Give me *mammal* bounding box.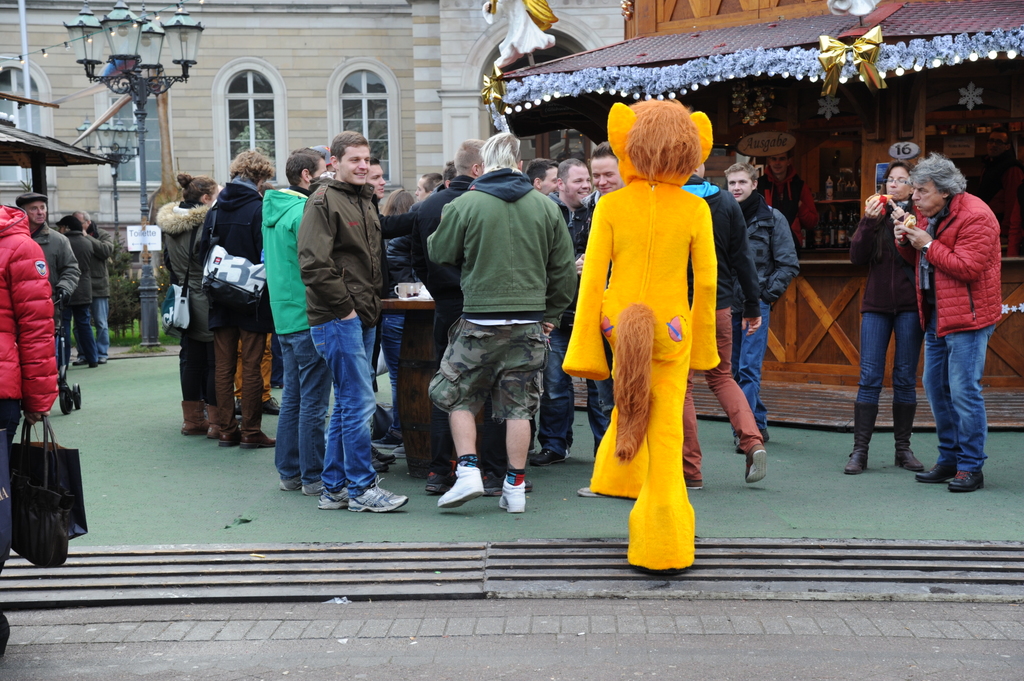
<bbox>192, 145, 281, 452</bbox>.
